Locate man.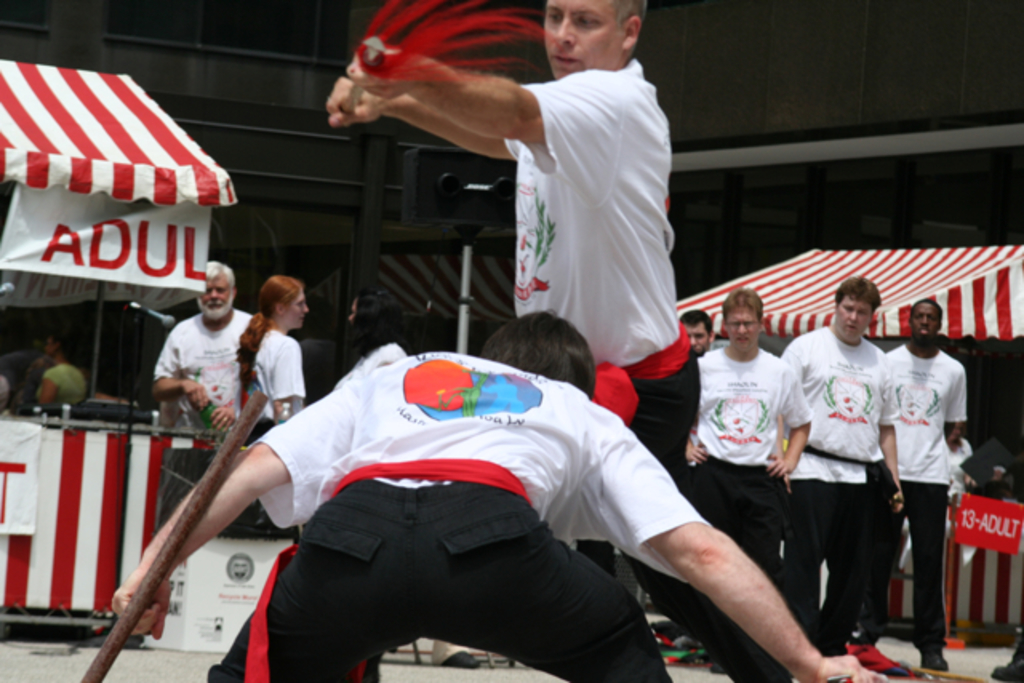
Bounding box: bbox=(883, 304, 968, 673).
